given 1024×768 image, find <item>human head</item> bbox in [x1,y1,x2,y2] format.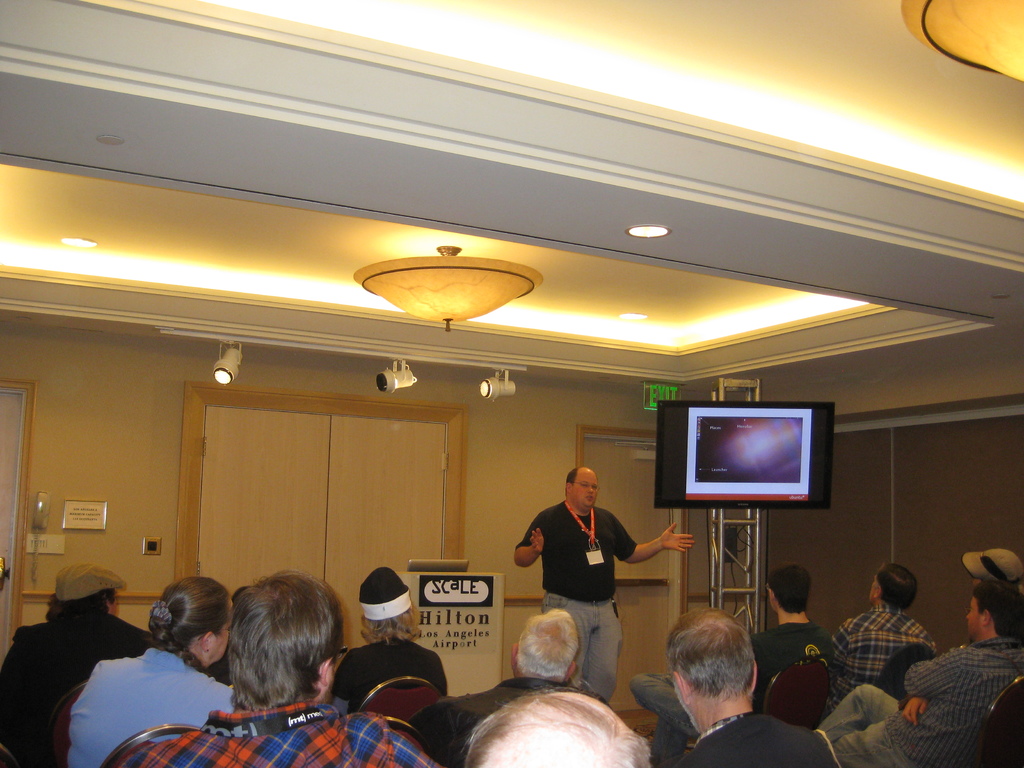
[149,572,234,667].
